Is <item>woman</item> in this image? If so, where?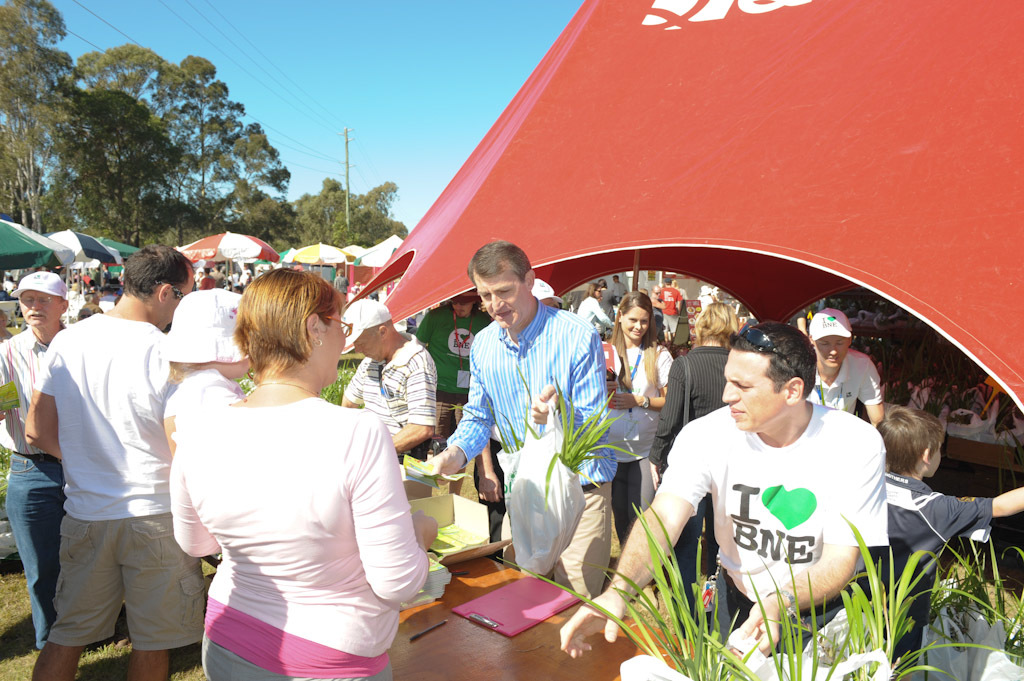
Yes, at {"left": 153, "top": 247, "right": 426, "bottom": 678}.
